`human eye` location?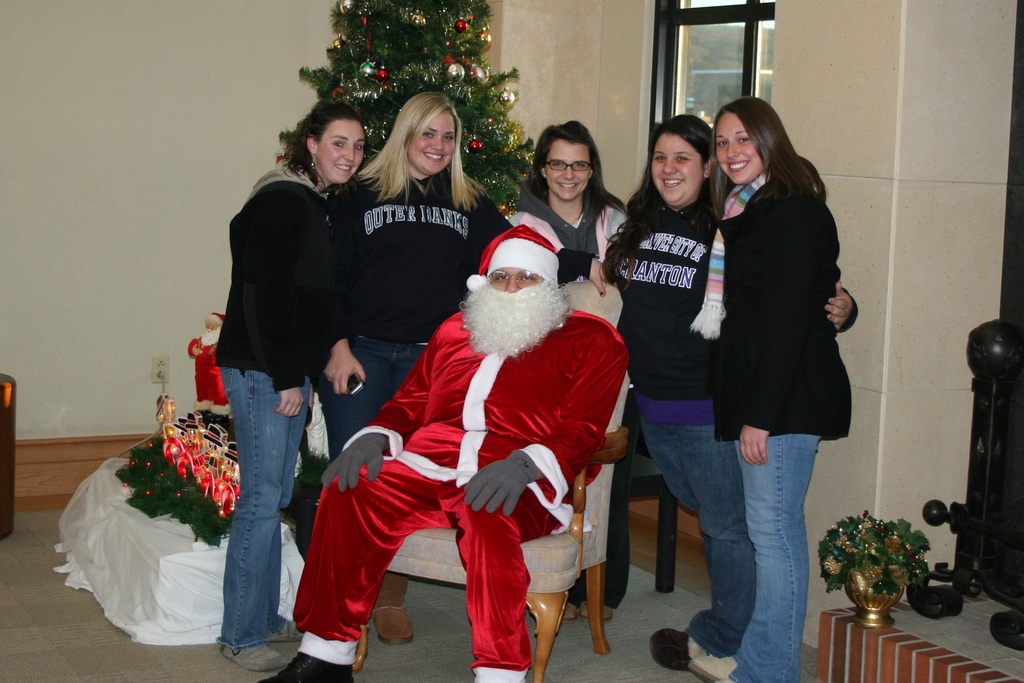
x1=422 y1=129 x2=435 y2=139
